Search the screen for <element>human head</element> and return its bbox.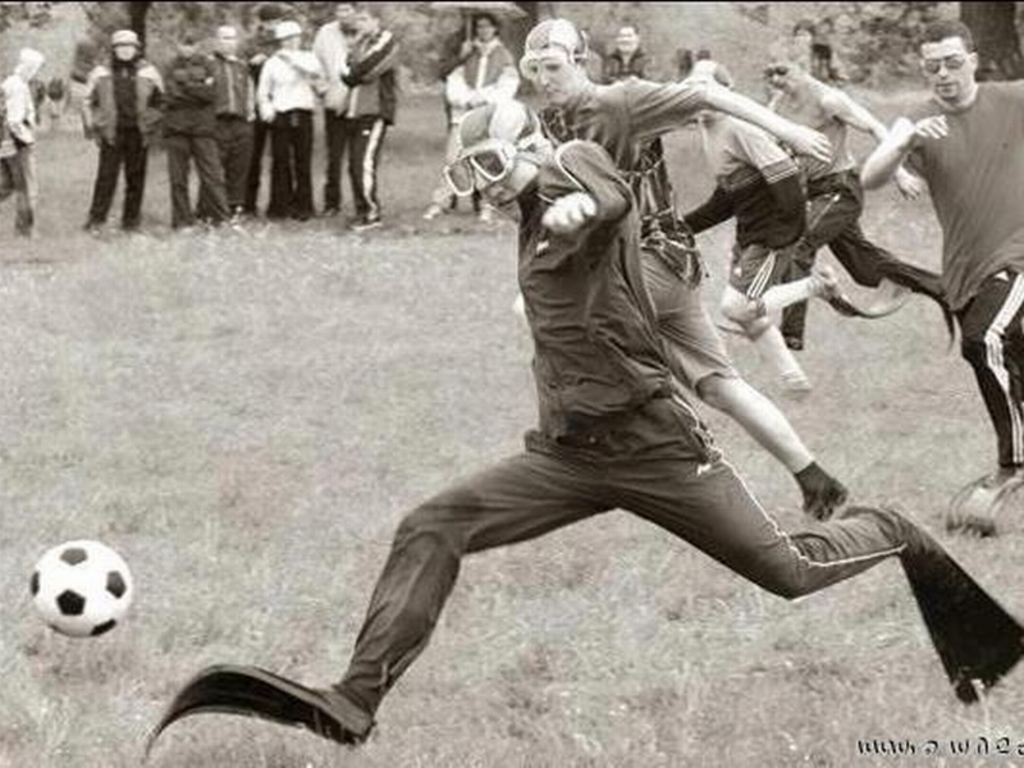
Found: [left=271, top=23, right=303, bottom=49].
